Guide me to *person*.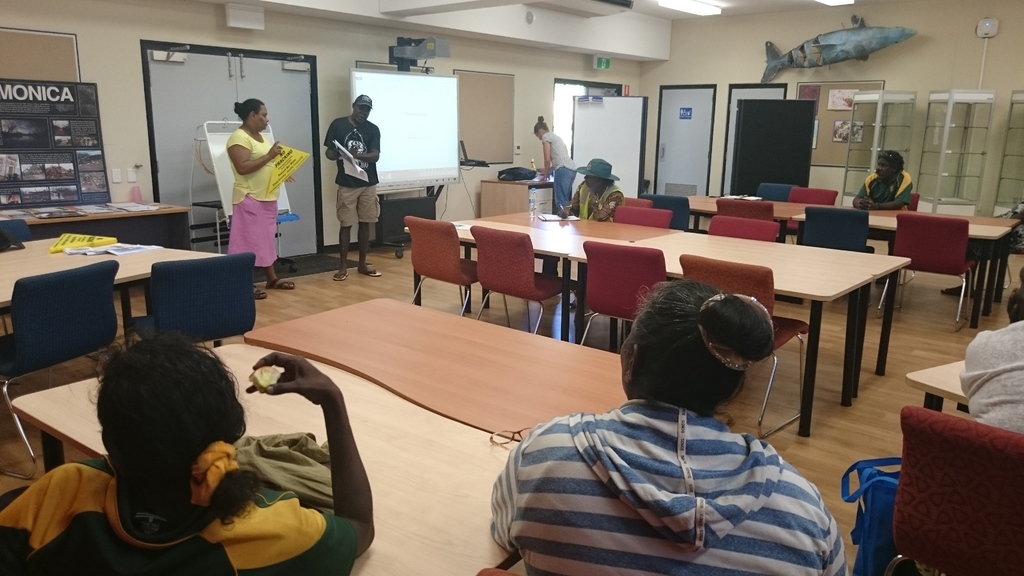
Guidance: x1=225, y1=97, x2=299, y2=293.
